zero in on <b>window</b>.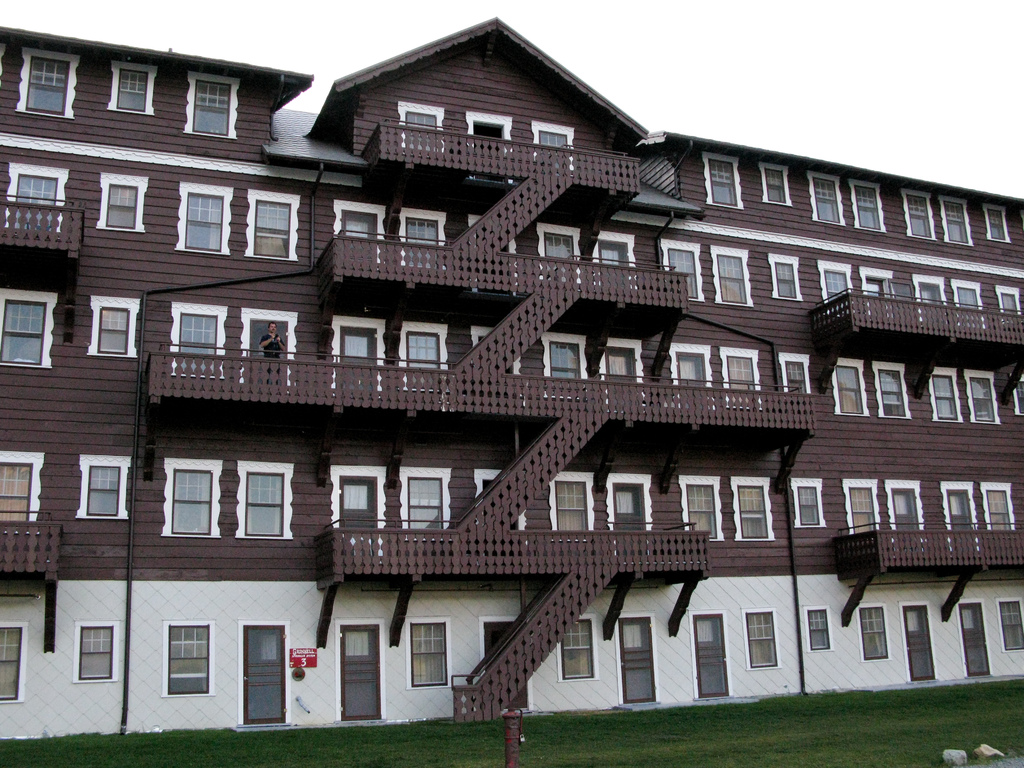
Zeroed in: 96, 171, 150, 237.
